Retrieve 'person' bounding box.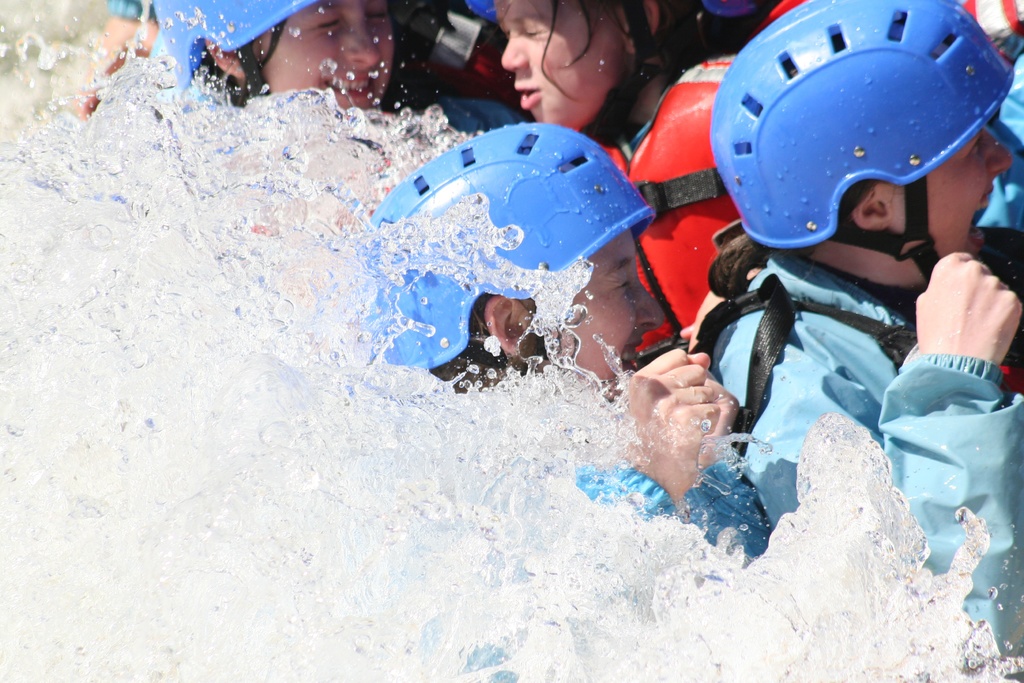
Bounding box: <box>353,120,735,681</box>.
